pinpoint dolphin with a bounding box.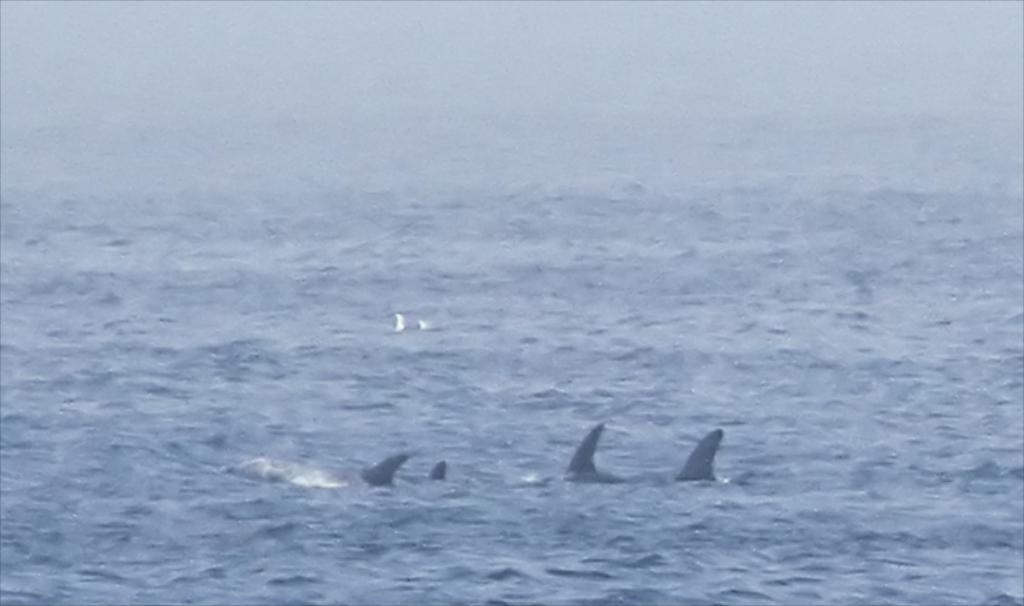
l=677, t=427, r=724, b=489.
